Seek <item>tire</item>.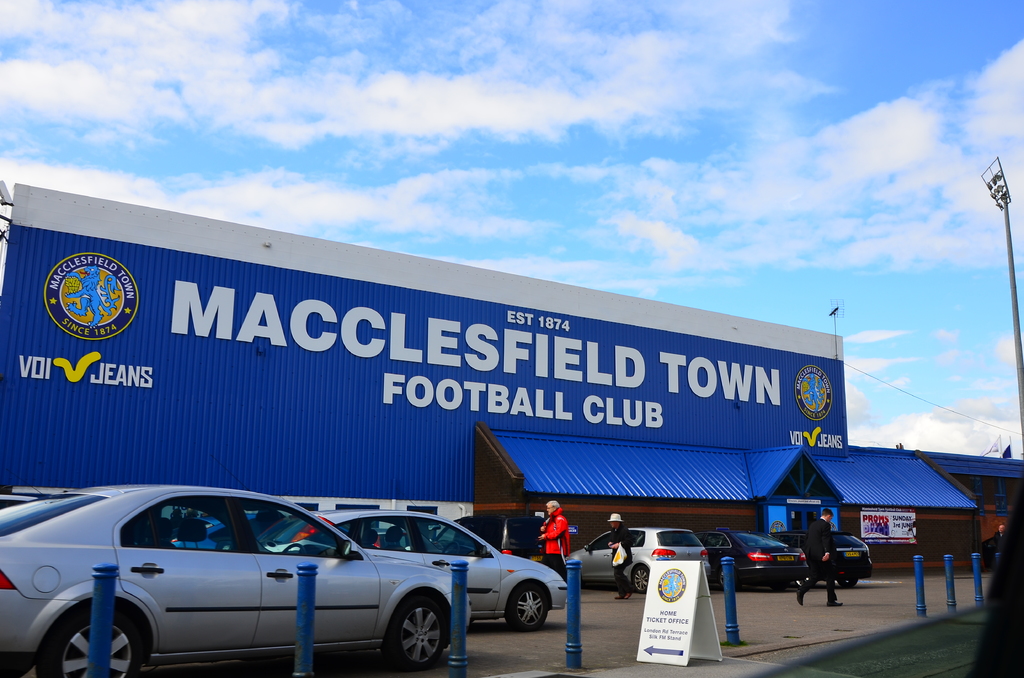
box=[36, 612, 138, 677].
